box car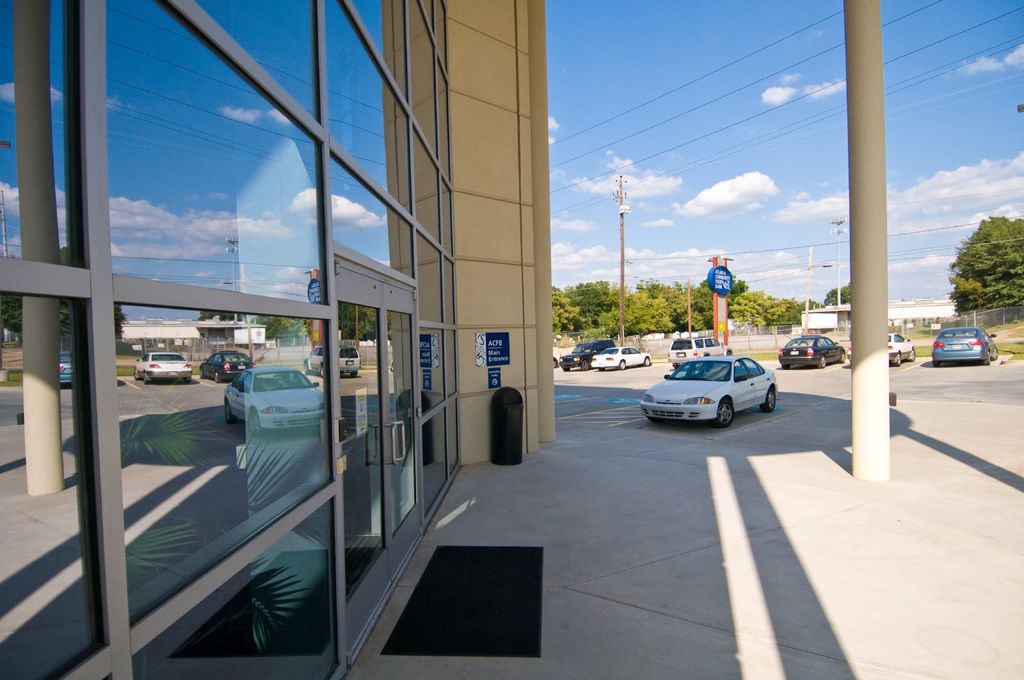
{"left": 849, "top": 332, "right": 916, "bottom": 366}
